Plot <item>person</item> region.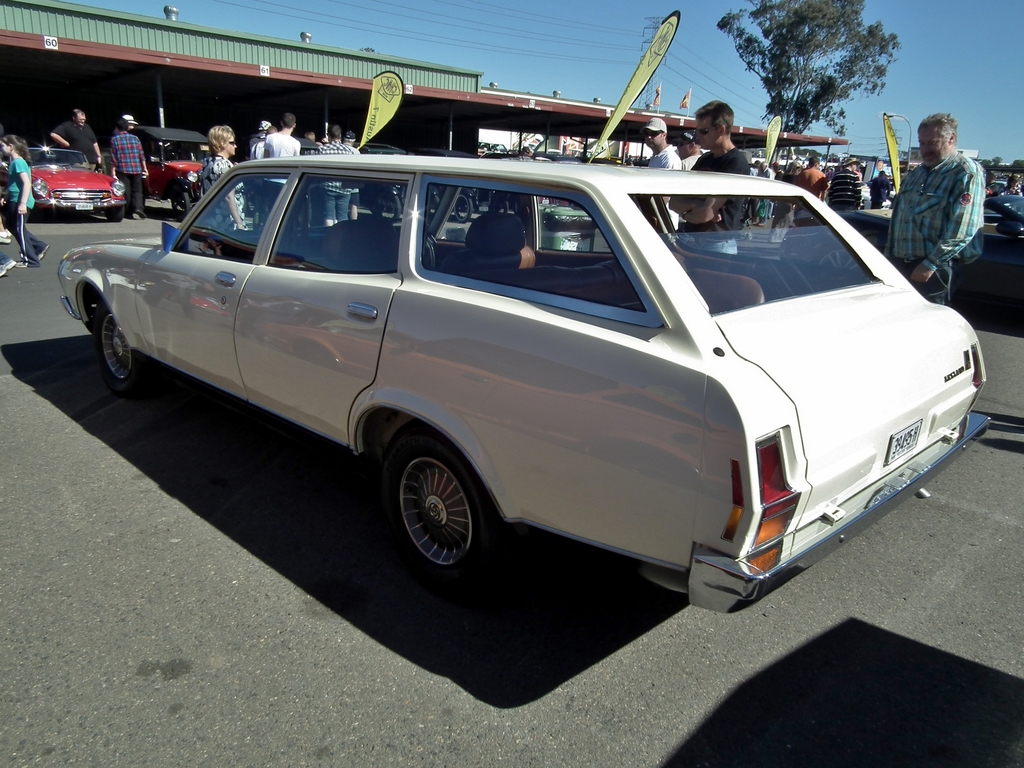
Plotted at bbox(109, 116, 153, 214).
